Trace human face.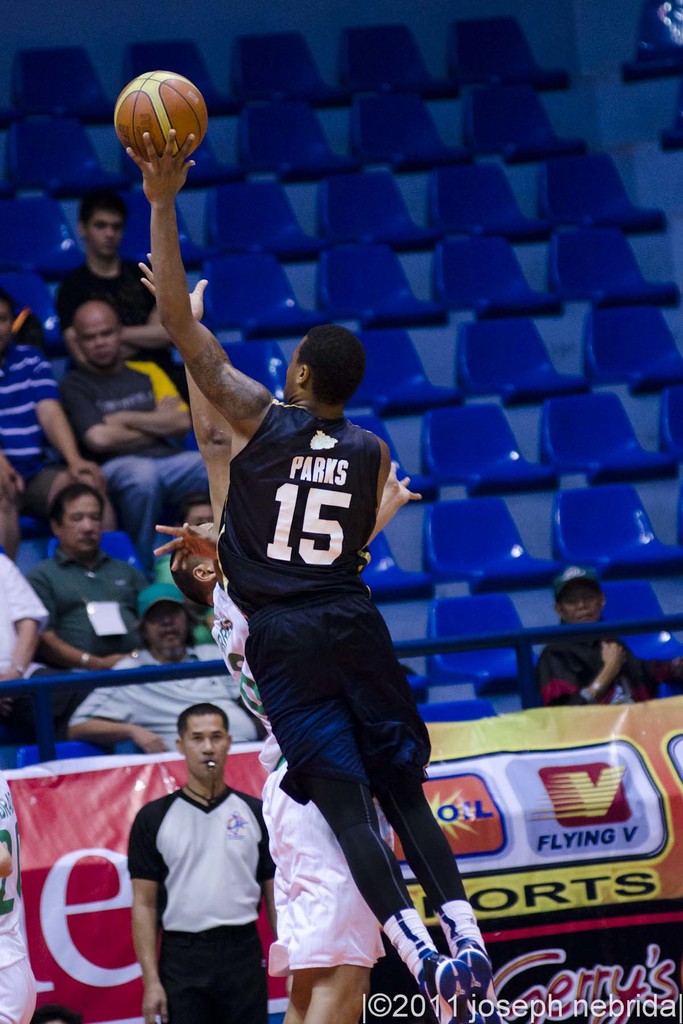
Traced to bbox(146, 603, 186, 648).
